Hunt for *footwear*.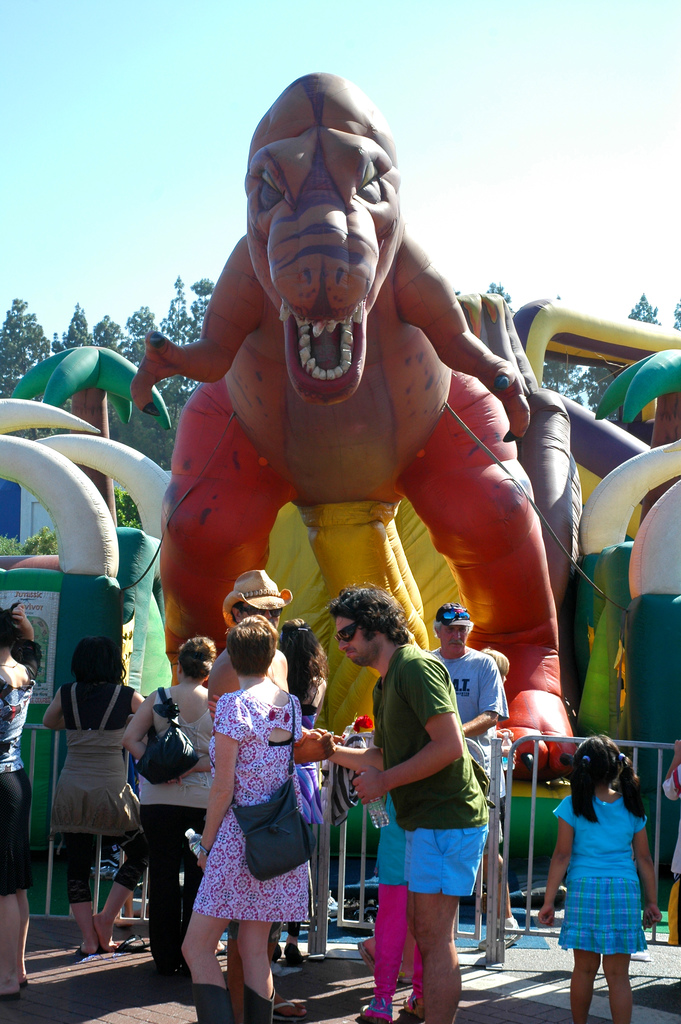
Hunted down at <region>353, 1004, 395, 1023</region>.
